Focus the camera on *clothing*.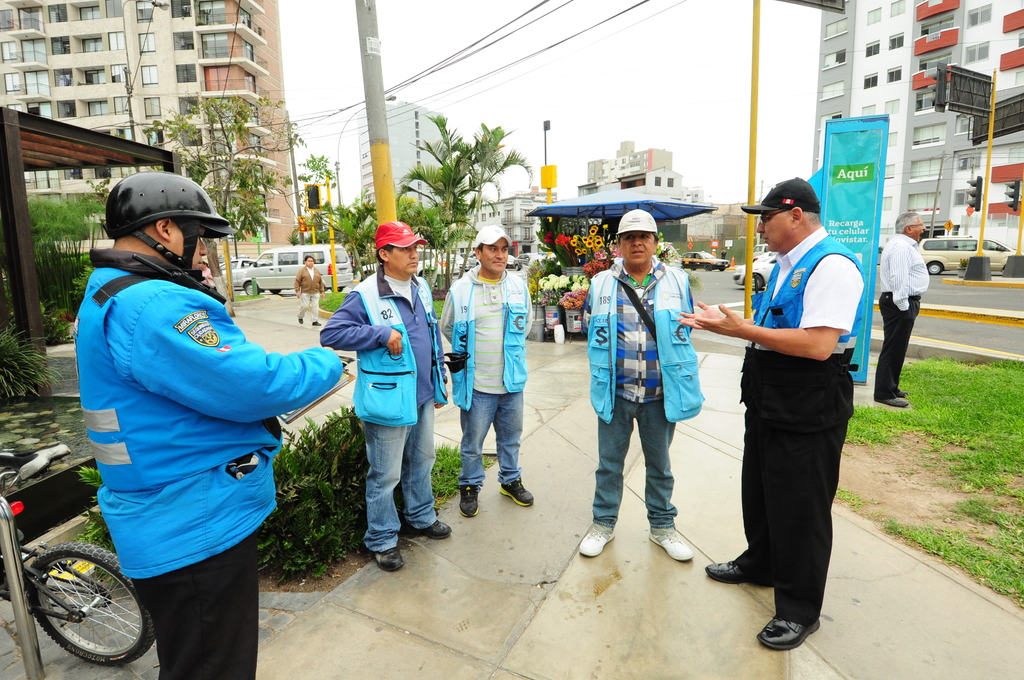
Focus region: 314,265,439,550.
